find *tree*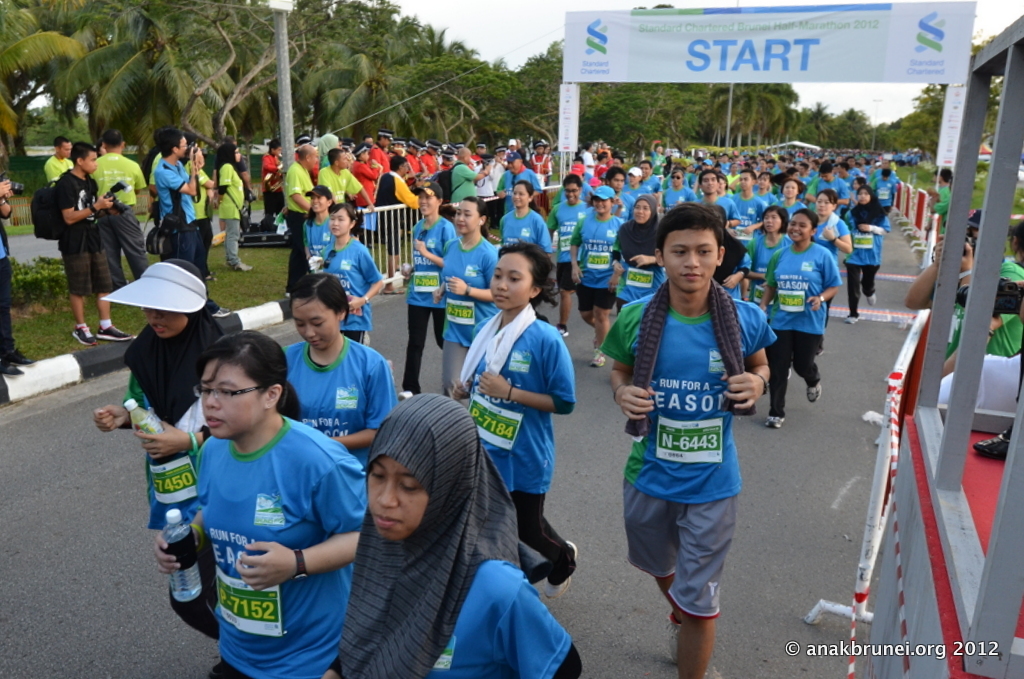
box(362, 2, 406, 66)
